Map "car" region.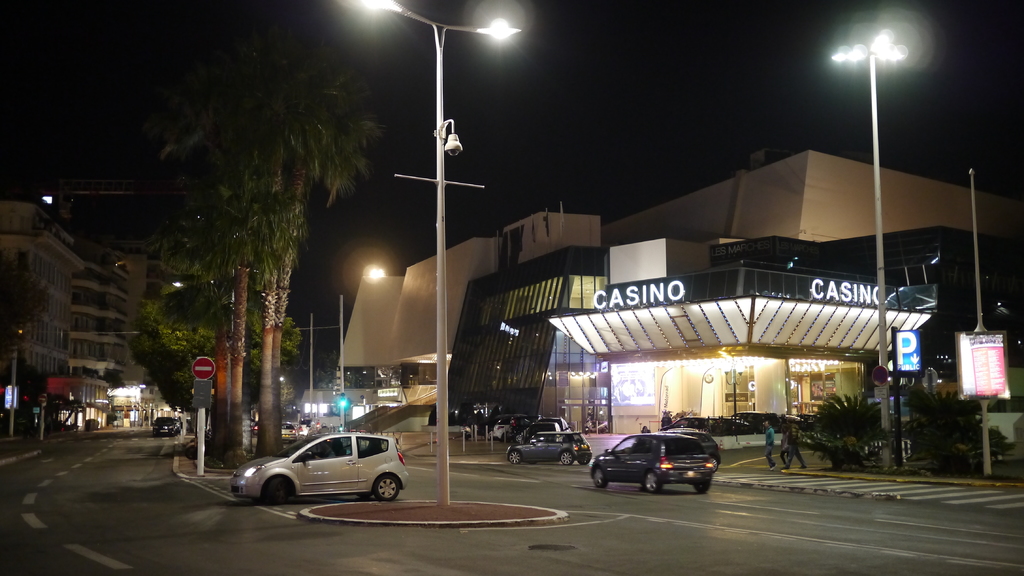
Mapped to x1=589 y1=429 x2=716 y2=497.
